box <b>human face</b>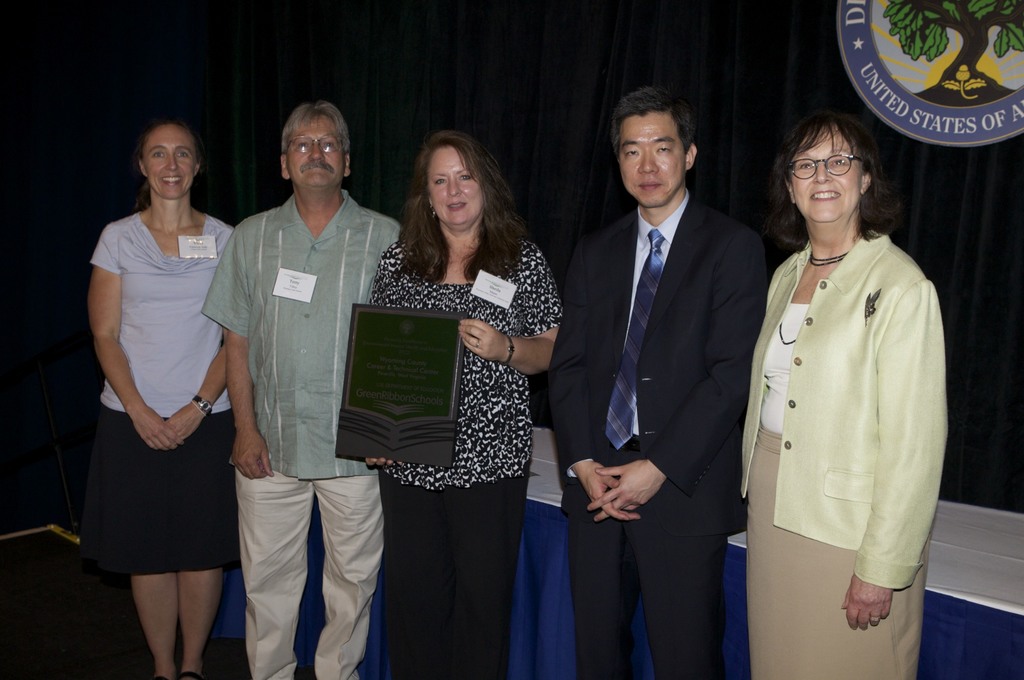
[left=785, top=129, right=864, bottom=217]
